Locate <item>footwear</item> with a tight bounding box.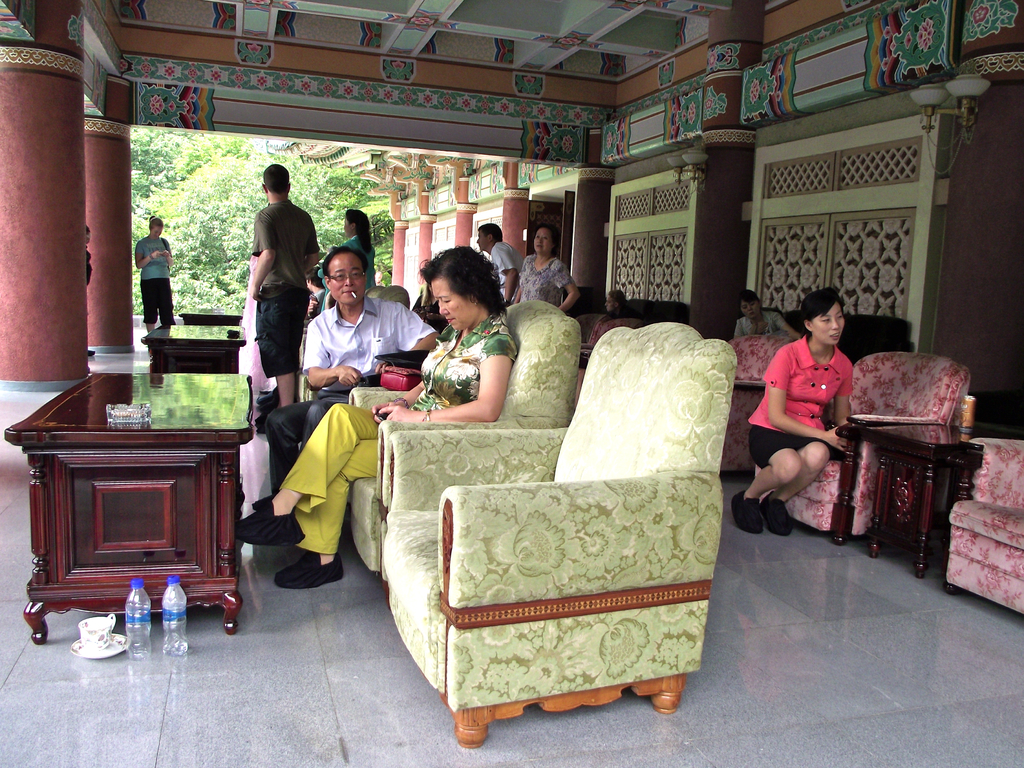
(left=730, top=492, right=766, bottom=538).
